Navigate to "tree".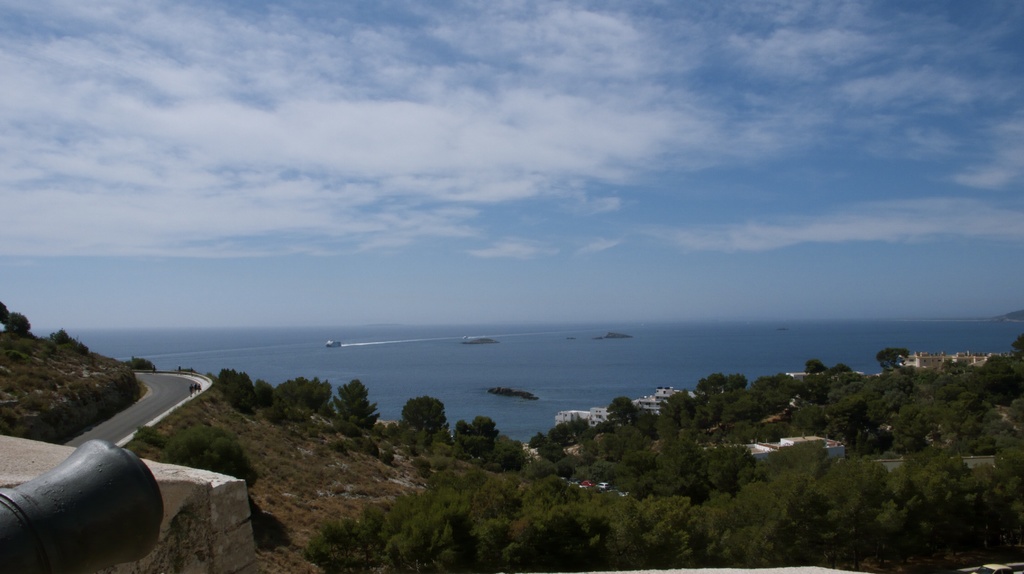
Navigation target: 278 374 332 417.
